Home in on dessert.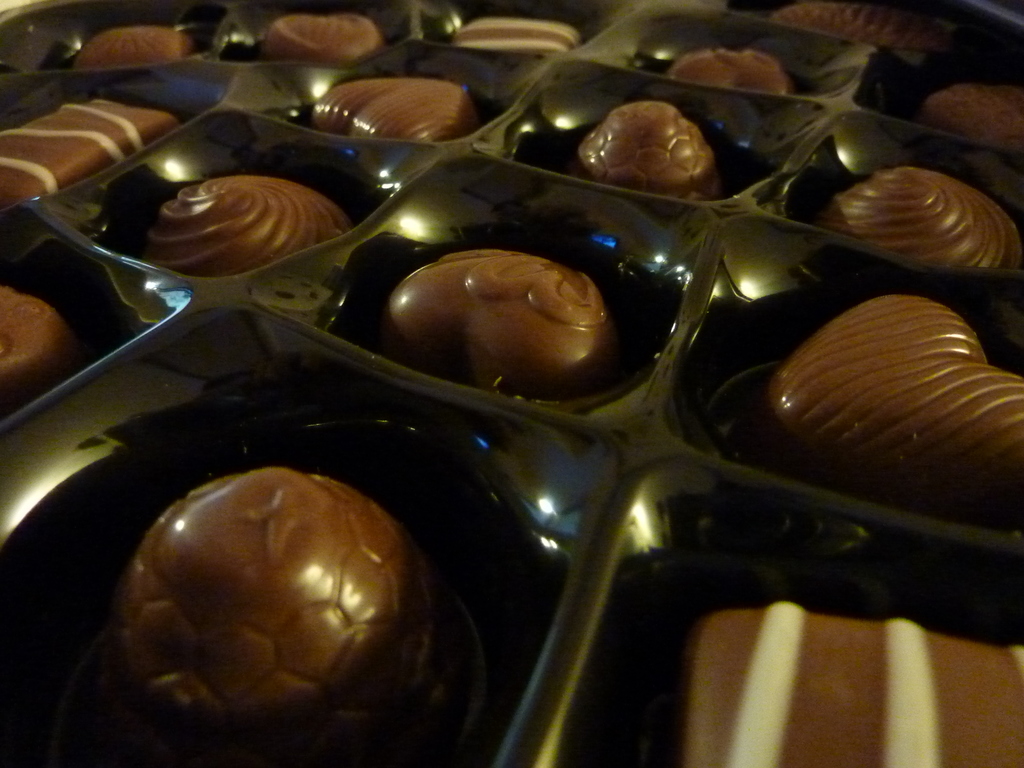
Homed in at 775, 0, 918, 37.
